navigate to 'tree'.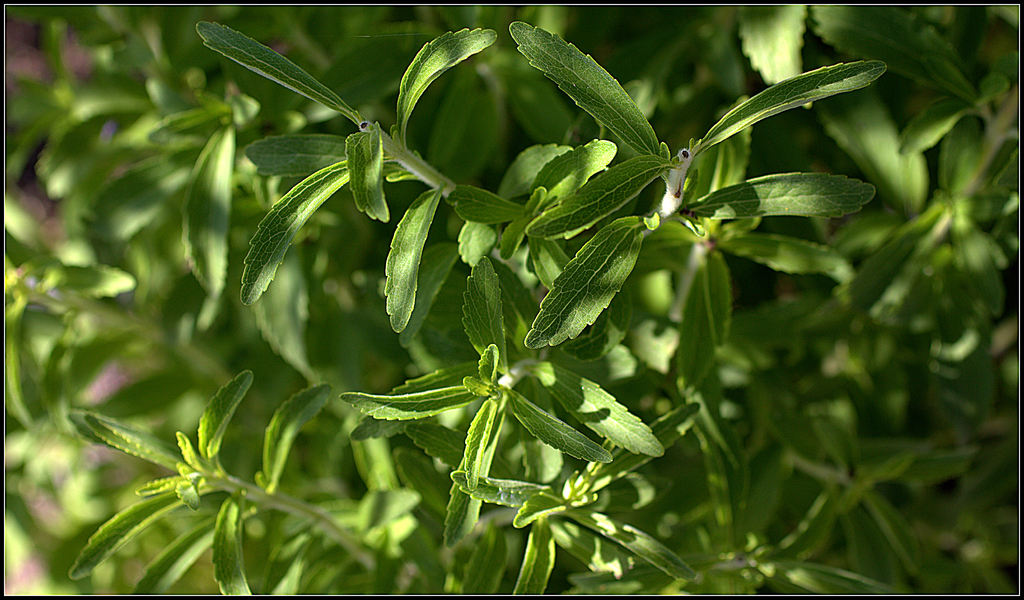
Navigation target: box=[6, 1, 1018, 599].
